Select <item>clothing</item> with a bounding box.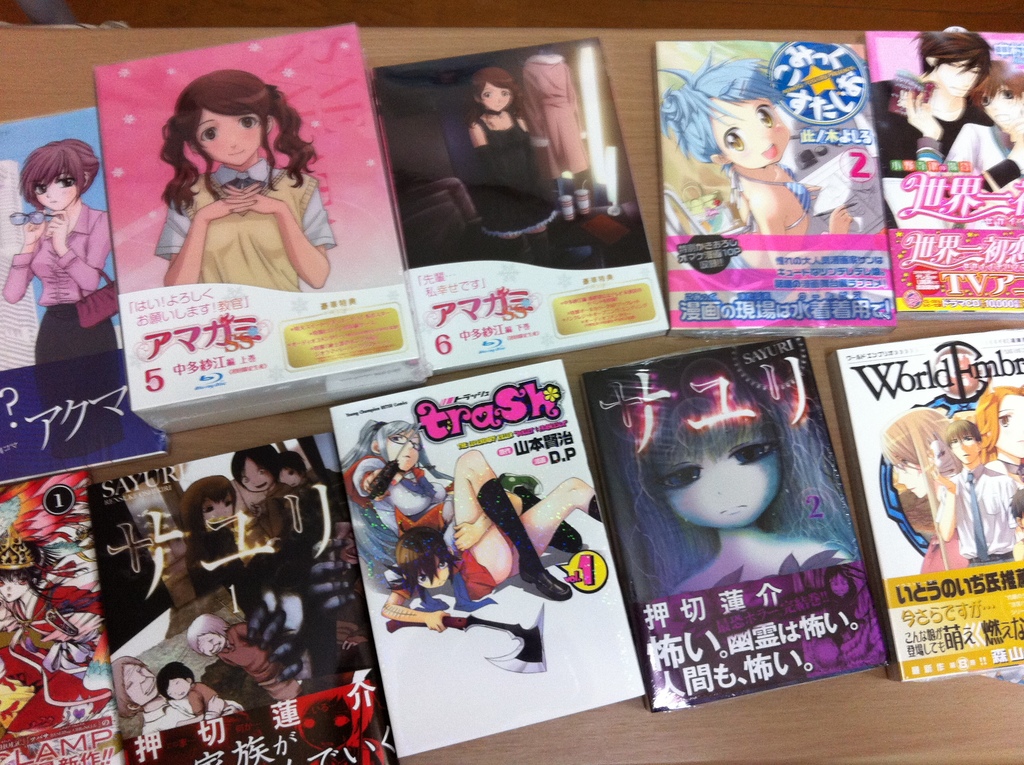
406/551/499/603.
